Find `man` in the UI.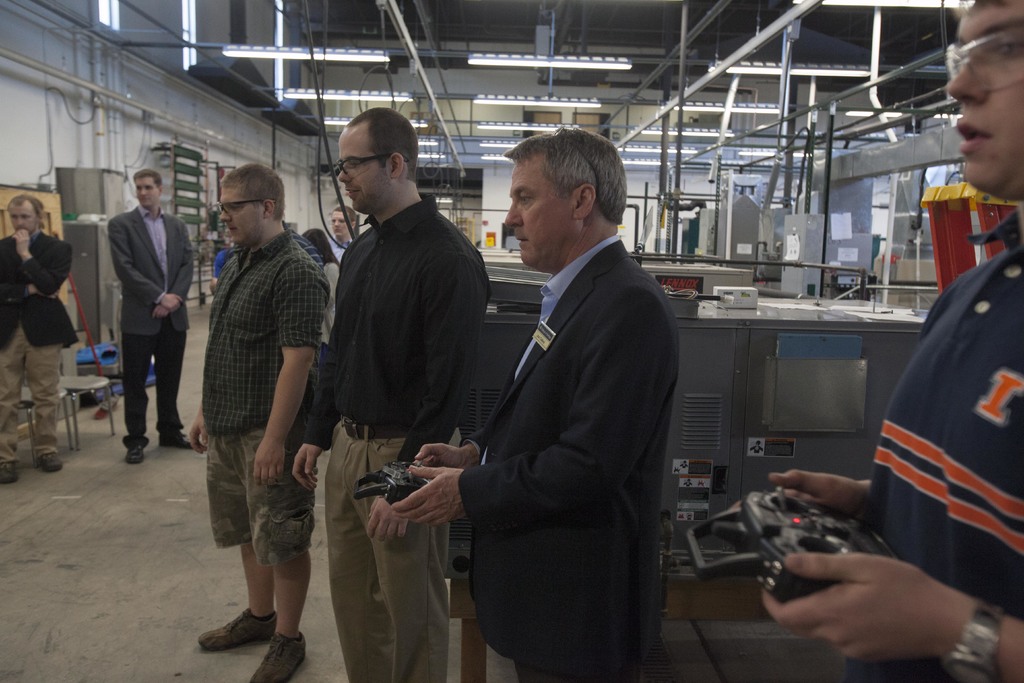
UI element at [190, 157, 333, 682].
